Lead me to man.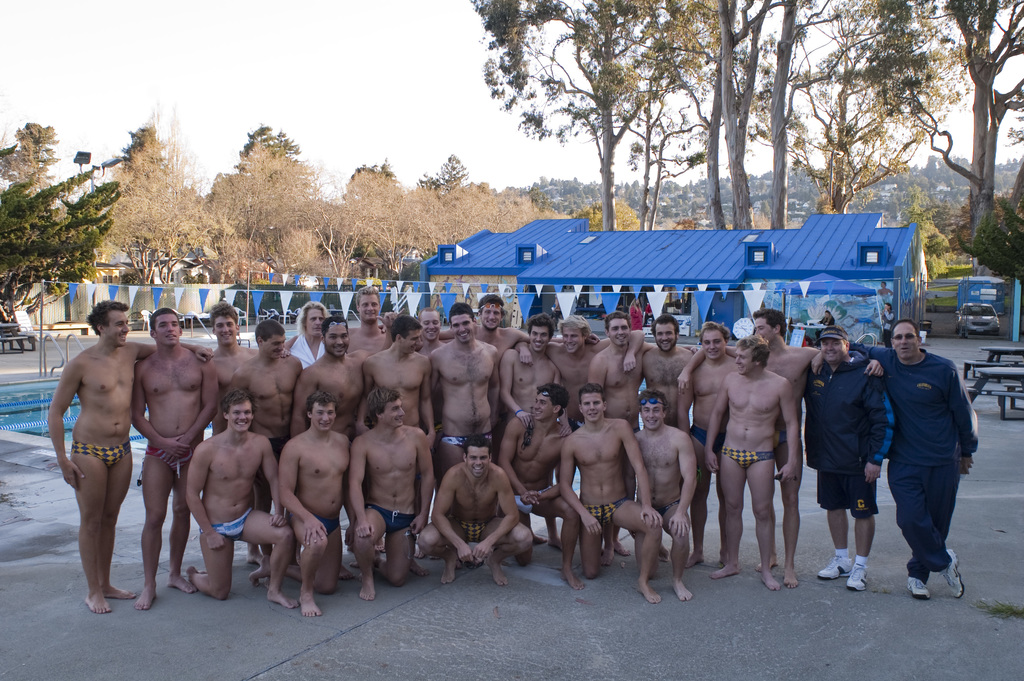
Lead to locate(521, 316, 644, 420).
